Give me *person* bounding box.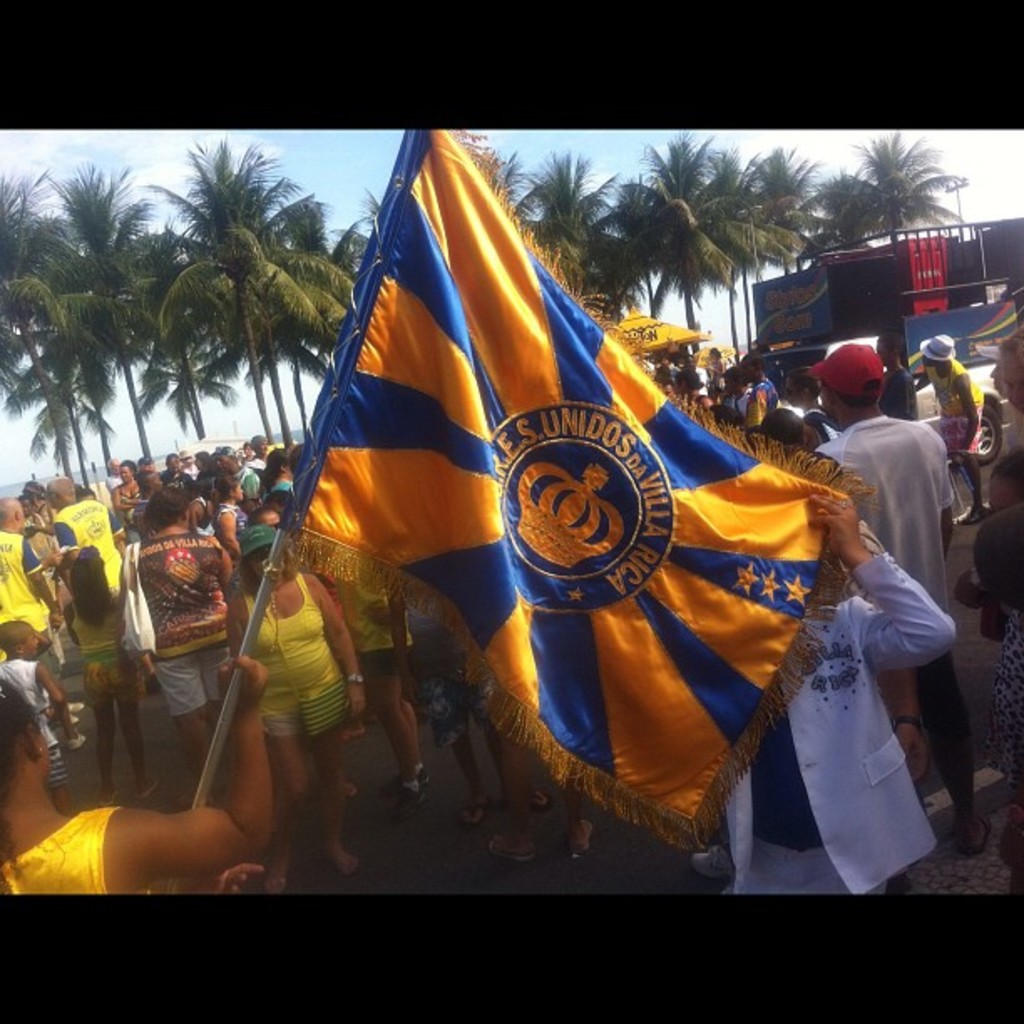
0,619,84,786.
